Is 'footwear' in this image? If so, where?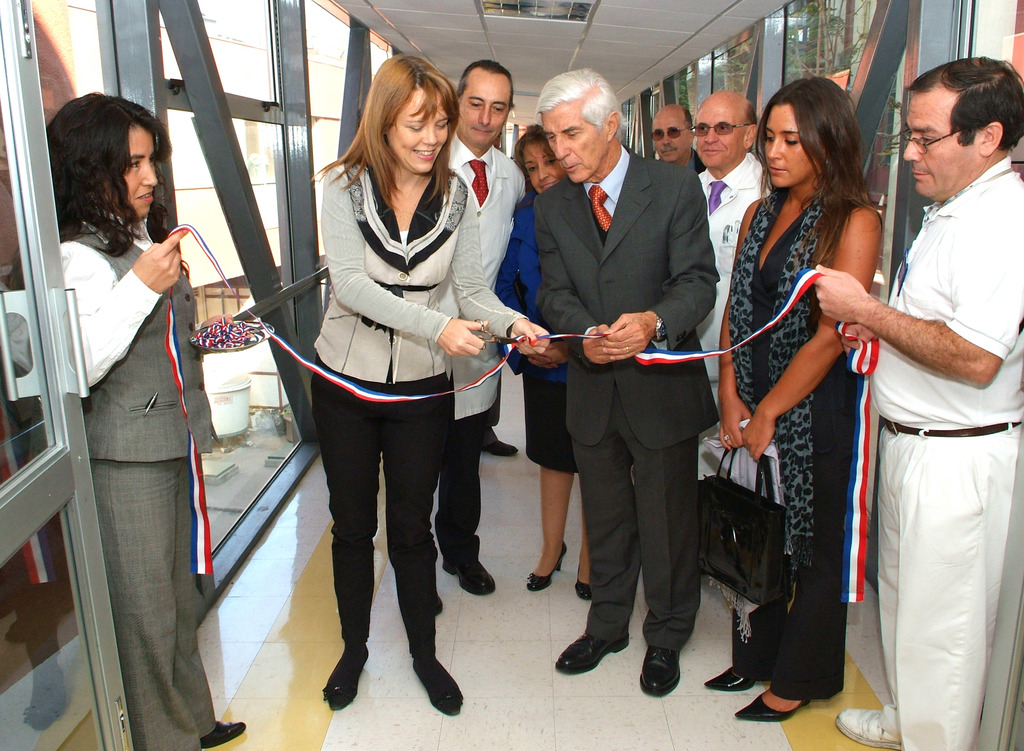
Yes, at left=643, top=638, right=691, bottom=697.
